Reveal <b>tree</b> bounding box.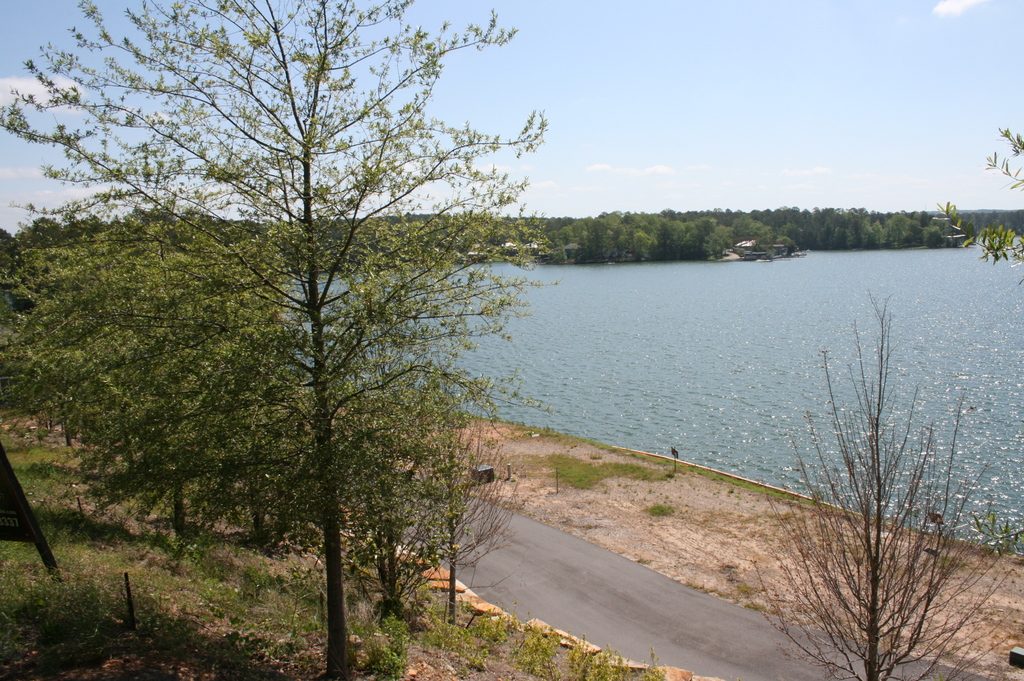
Revealed: (980, 124, 1023, 192).
